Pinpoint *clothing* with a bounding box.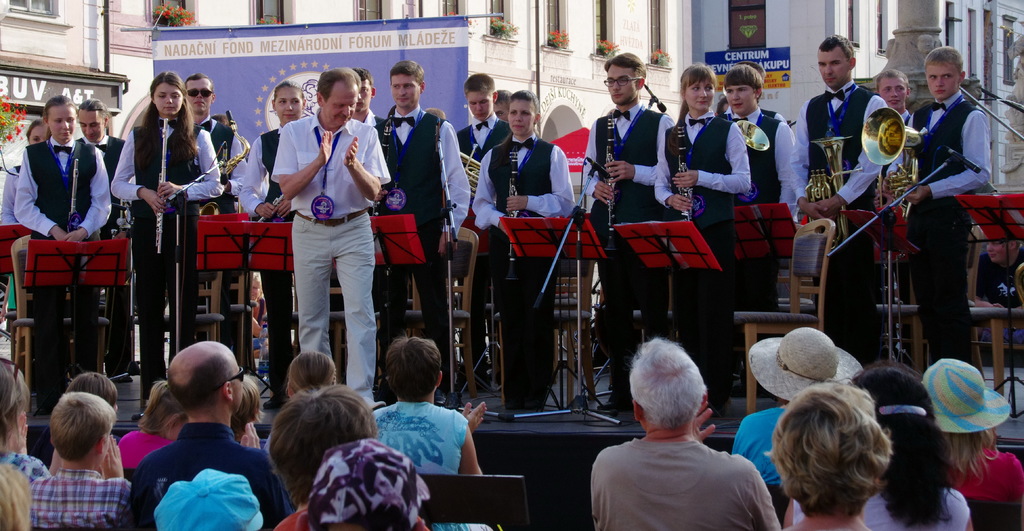
(left=374, top=102, right=475, bottom=386).
